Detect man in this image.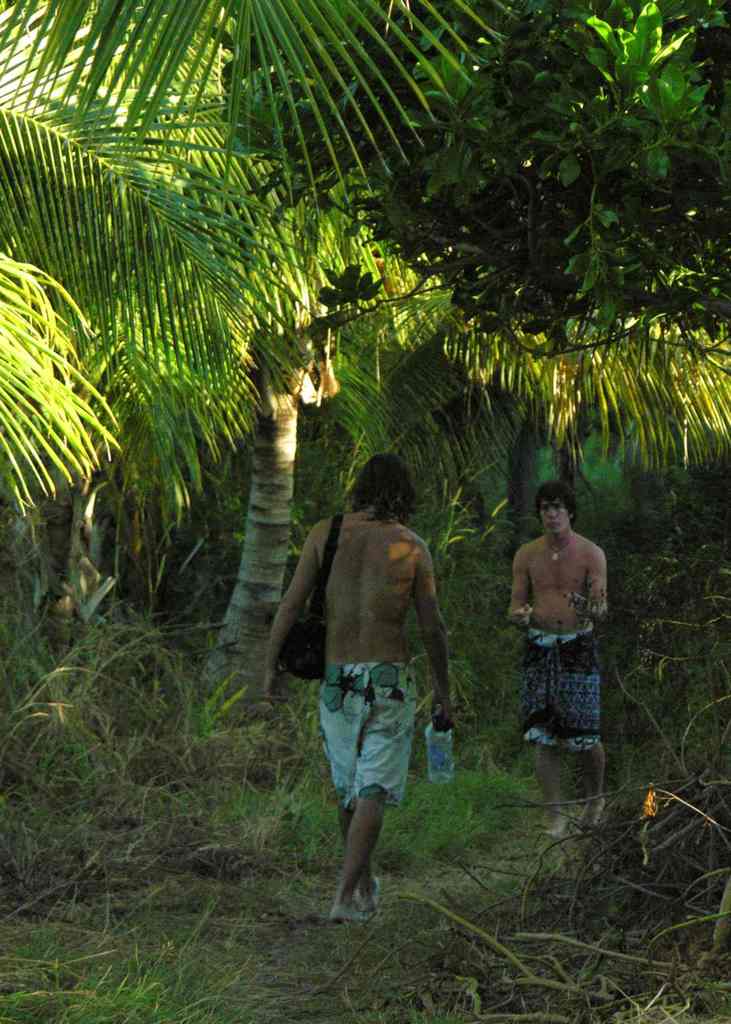
Detection: 281/460/470/933.
